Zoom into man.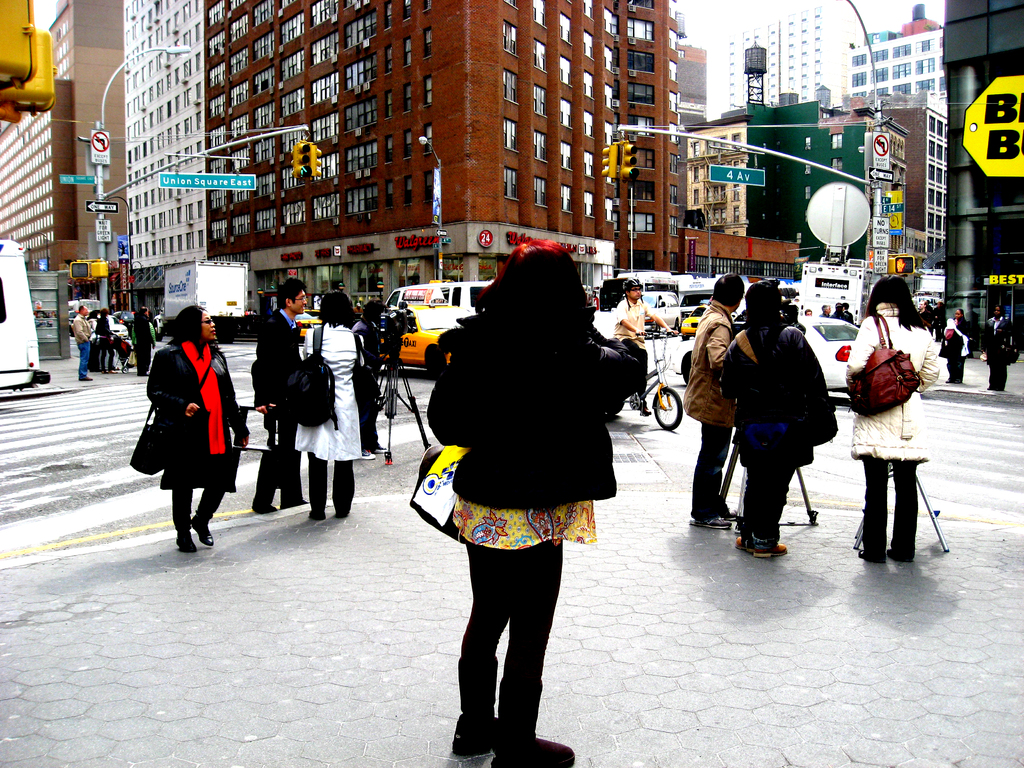
Zoom target: 348 300 388 458.
